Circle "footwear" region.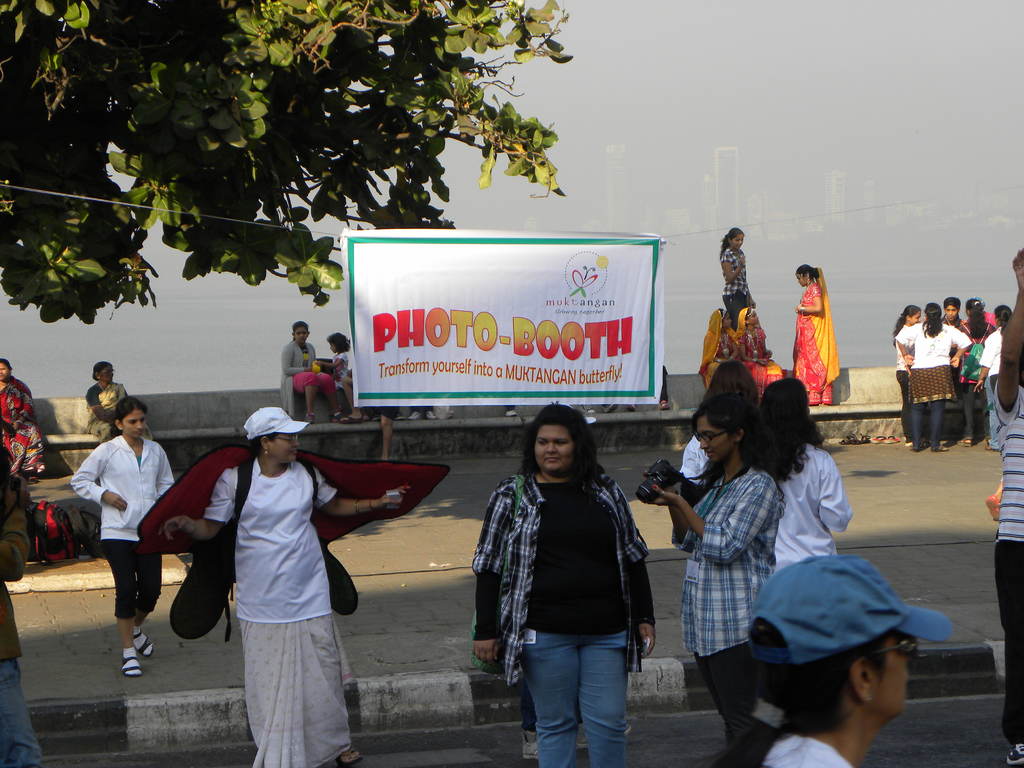
Region: x1=332, y1=745, x2=356, y2=767.
